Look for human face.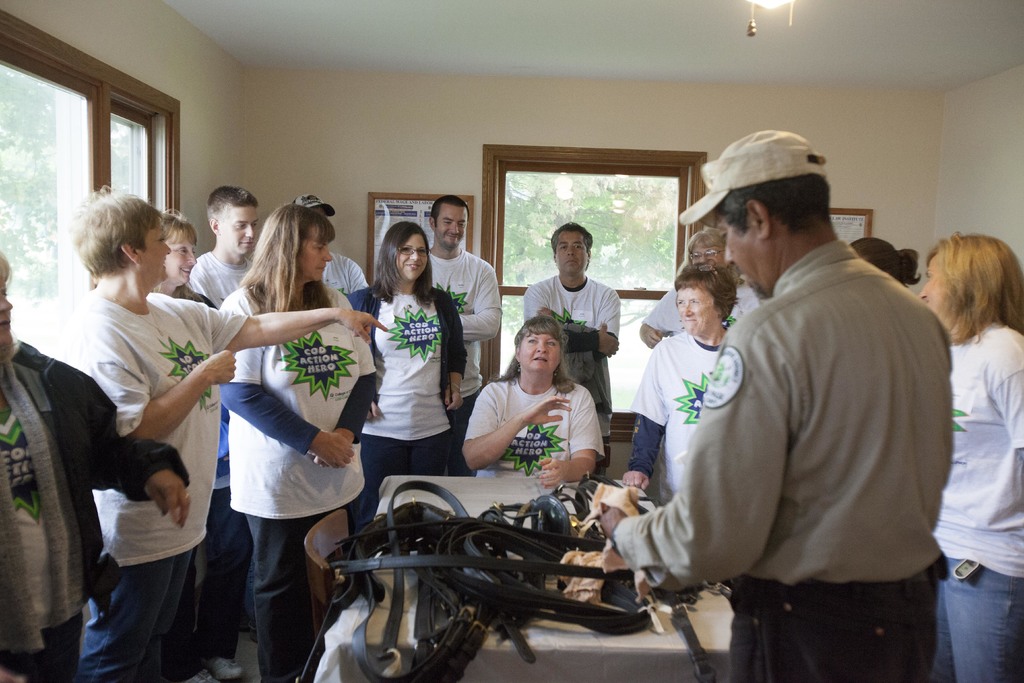
Found: 517/331/561/377.
